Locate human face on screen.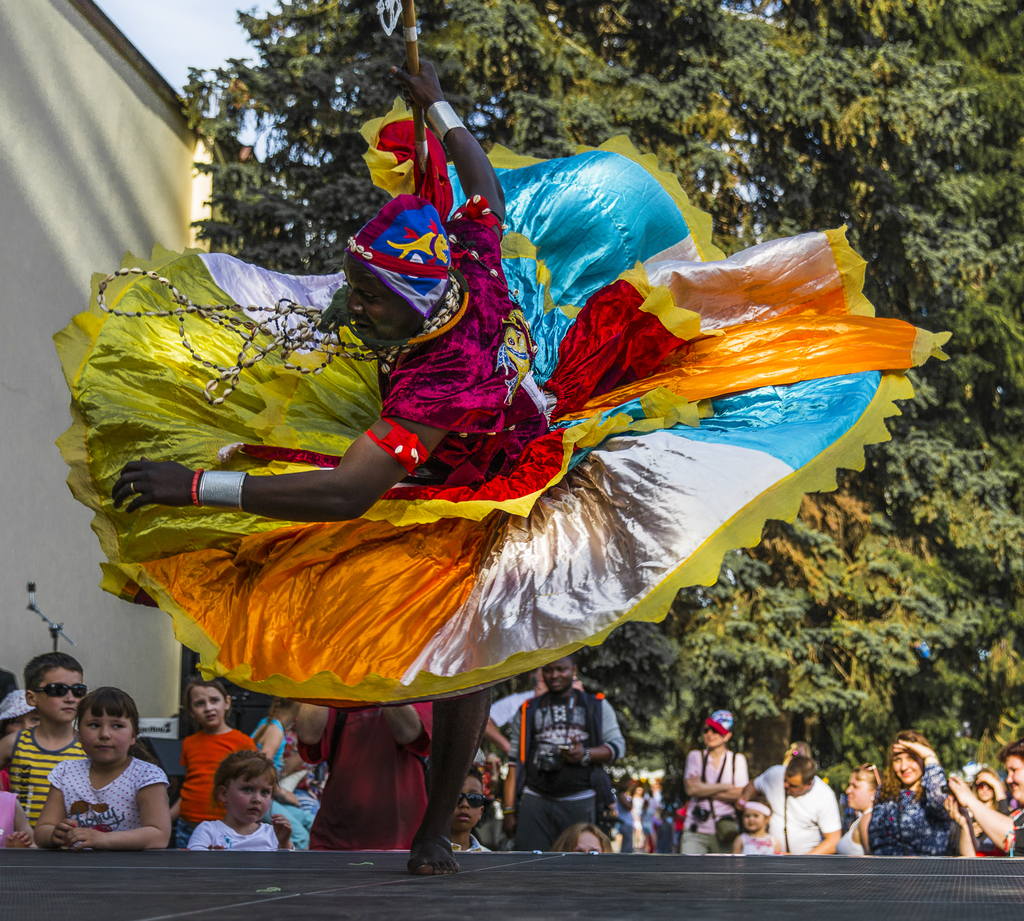
On screen at x1=345 y1=254 x2=422 y2=350.
